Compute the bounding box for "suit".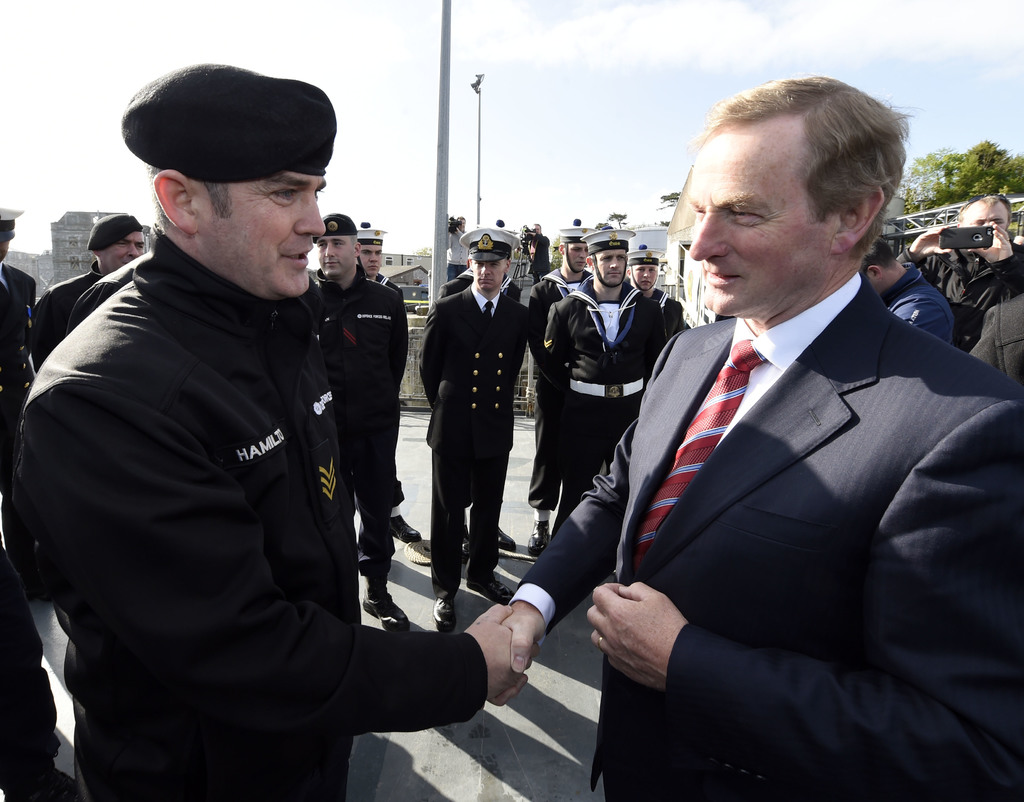
BBox(418, 281, 534, 602).
